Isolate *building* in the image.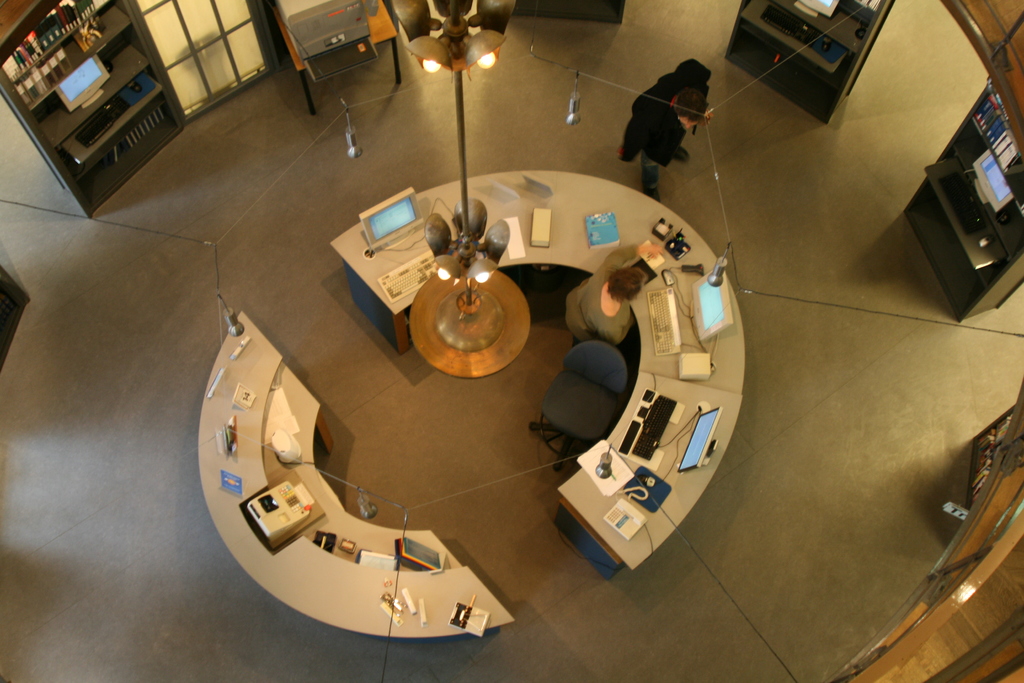
Isolated region: (0,0,1023,682).
